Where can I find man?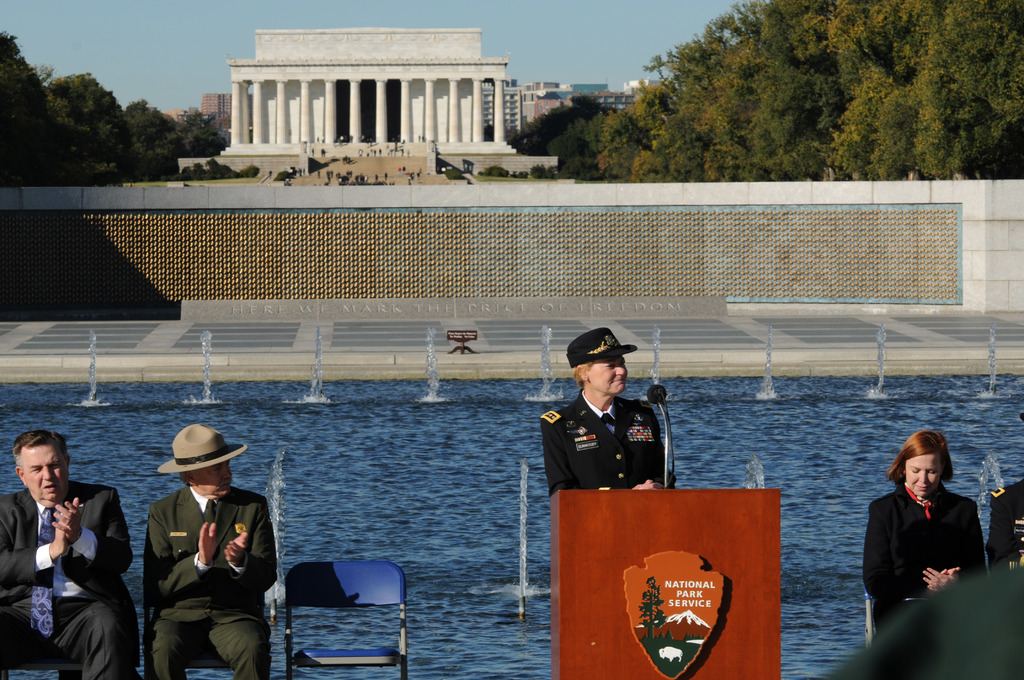
You can find it at bbox=[129, 423, 269, 679].
